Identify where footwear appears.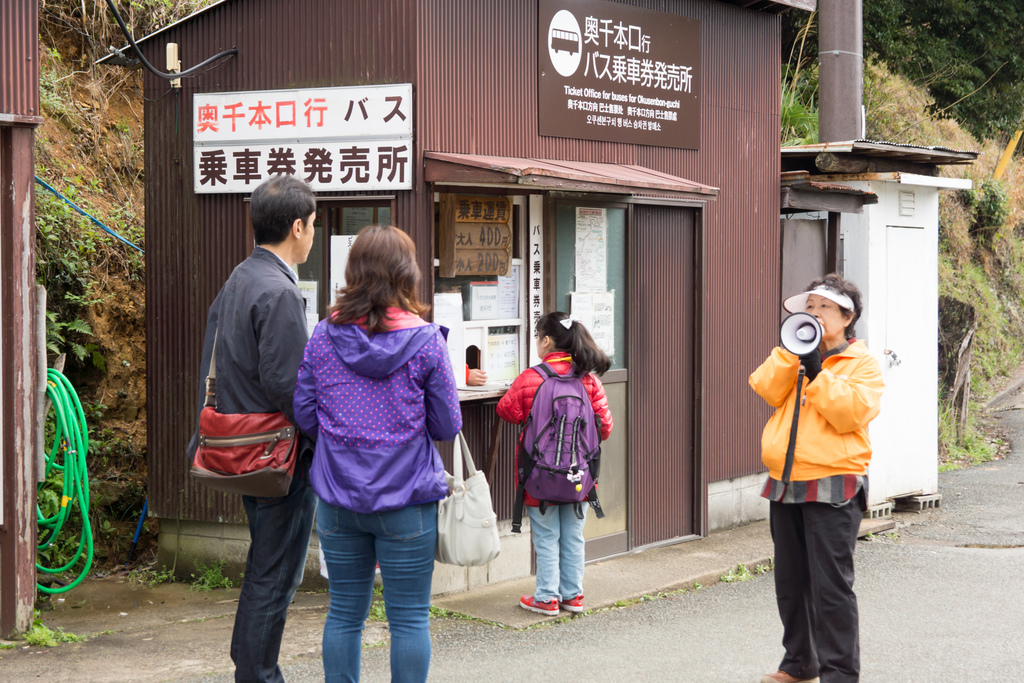
Appears at (561,595,592,619).
